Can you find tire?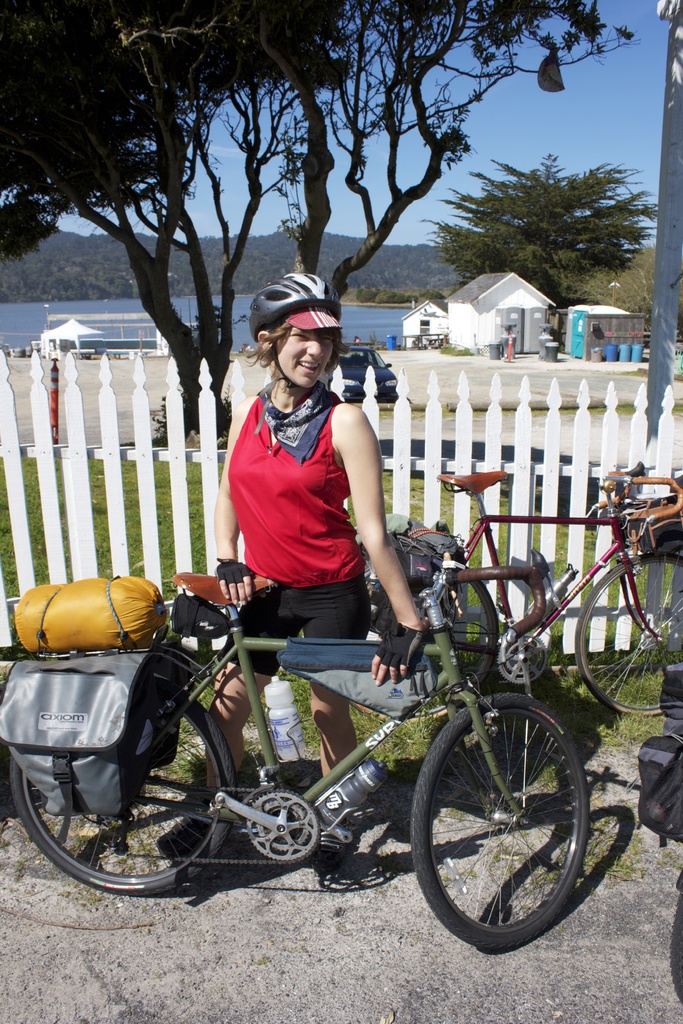
Yes, bounding box: 575, 554, 682, 716.
